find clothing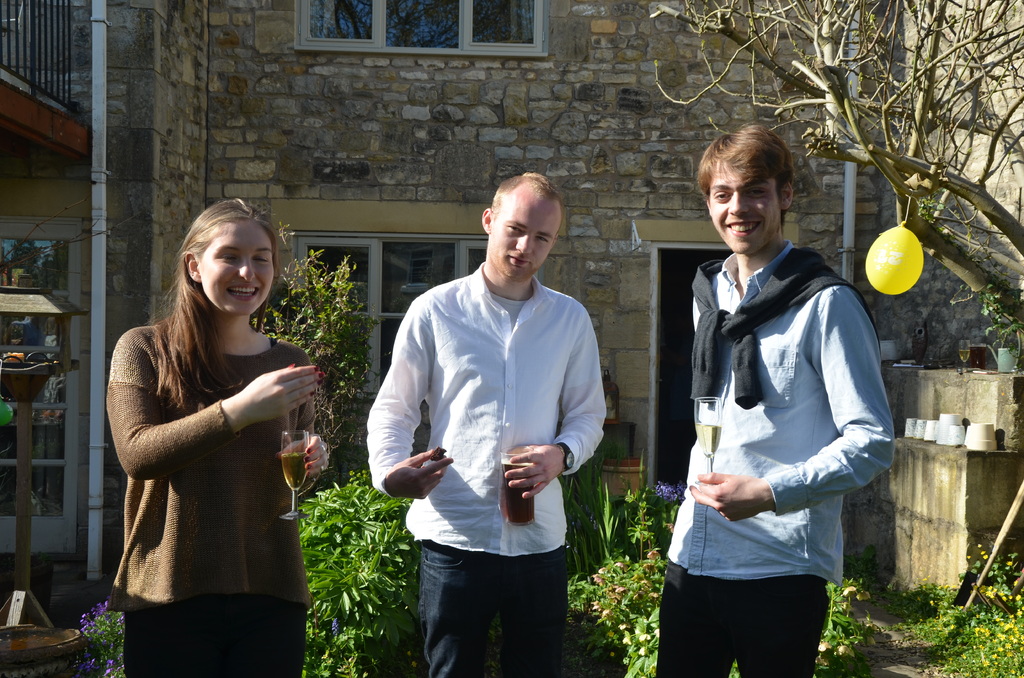
l=655, t=234, r=900, b=677
